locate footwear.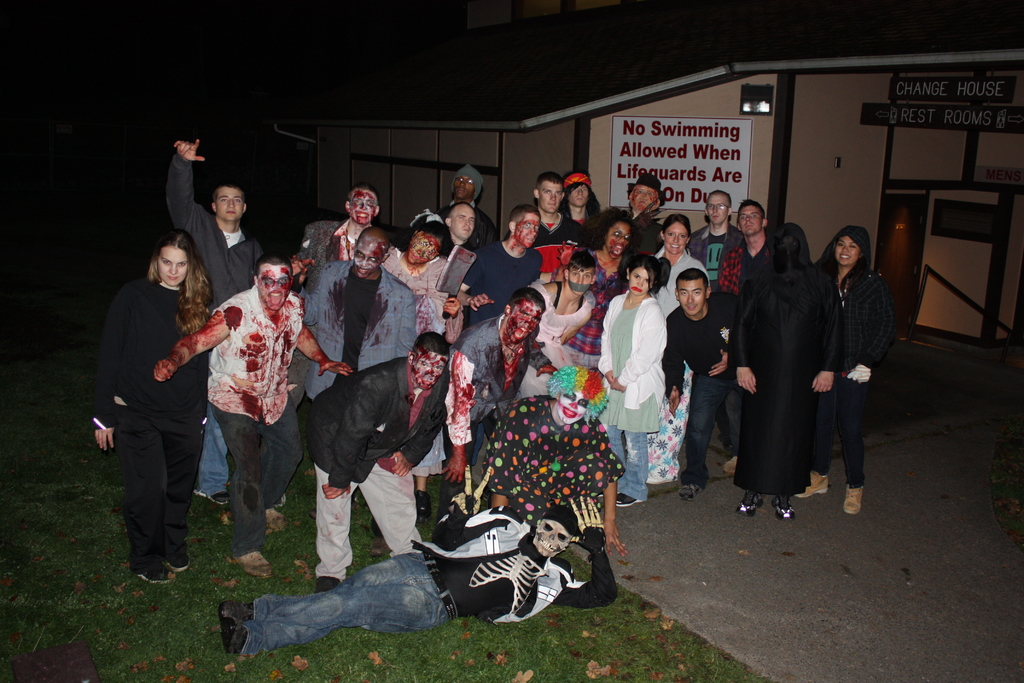
Bounding box: detection(142, 565, 175, 584).
